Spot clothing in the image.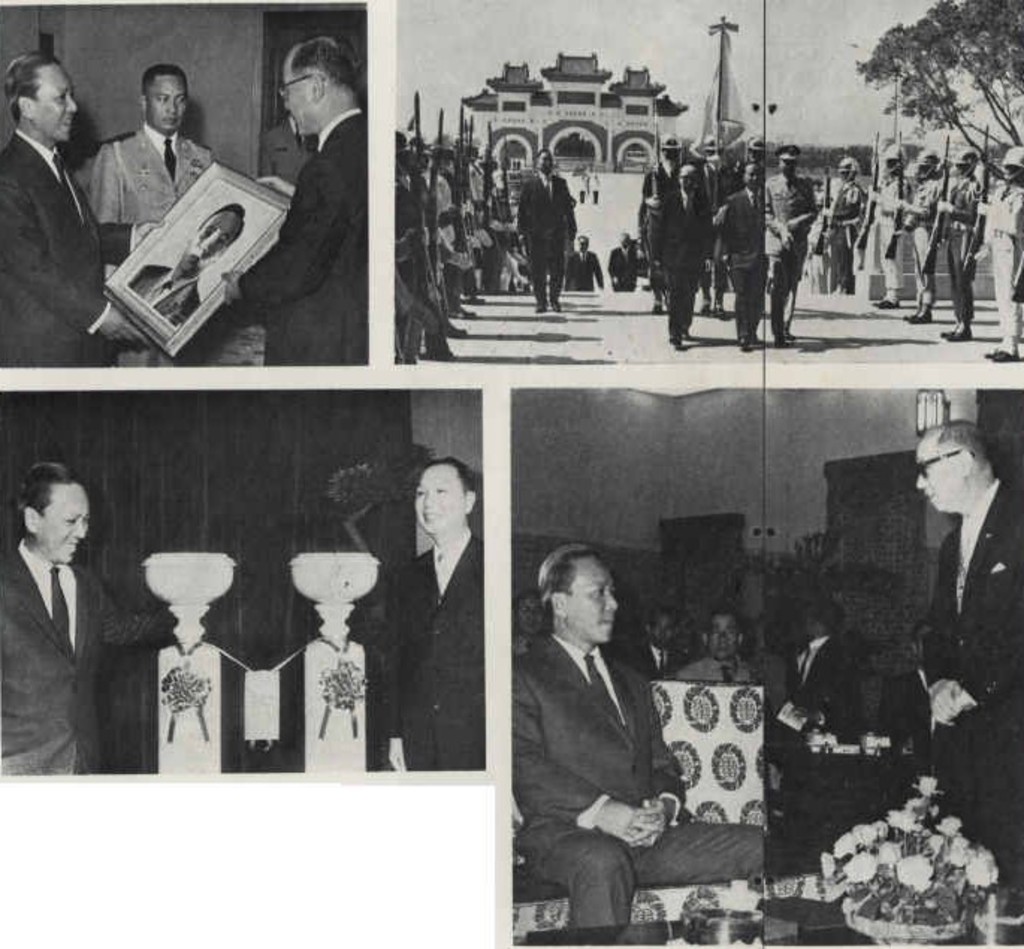
clothing found at l=523, t=179, r=574, b=288.
